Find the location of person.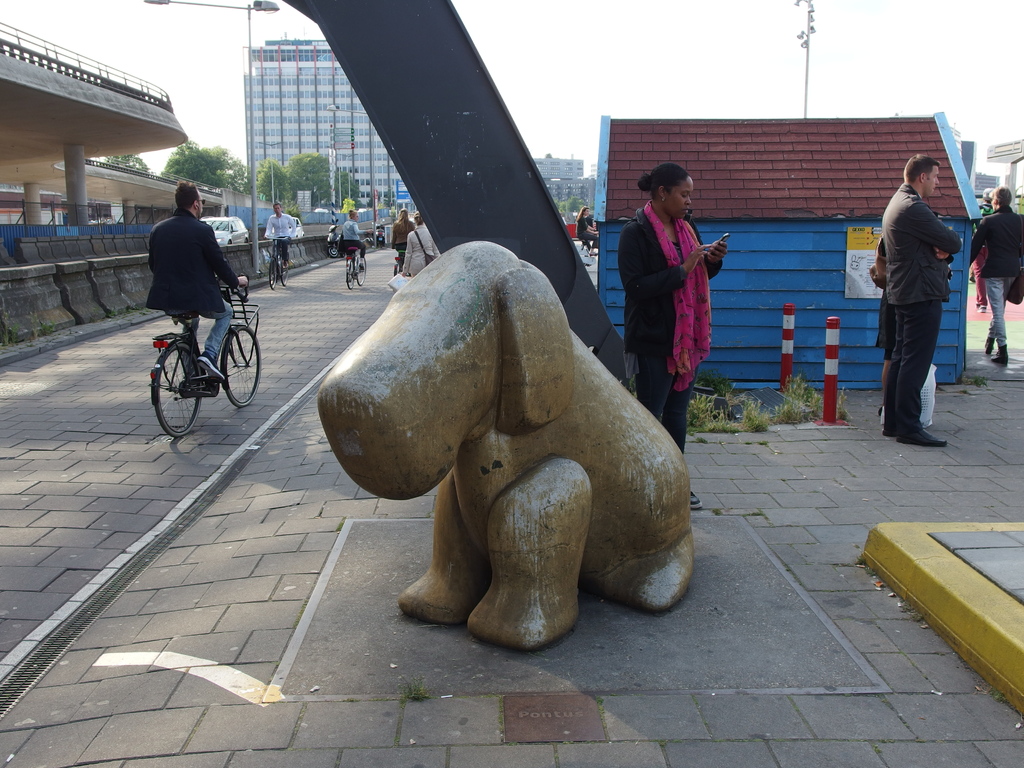
Location: 876 154 961 450.
